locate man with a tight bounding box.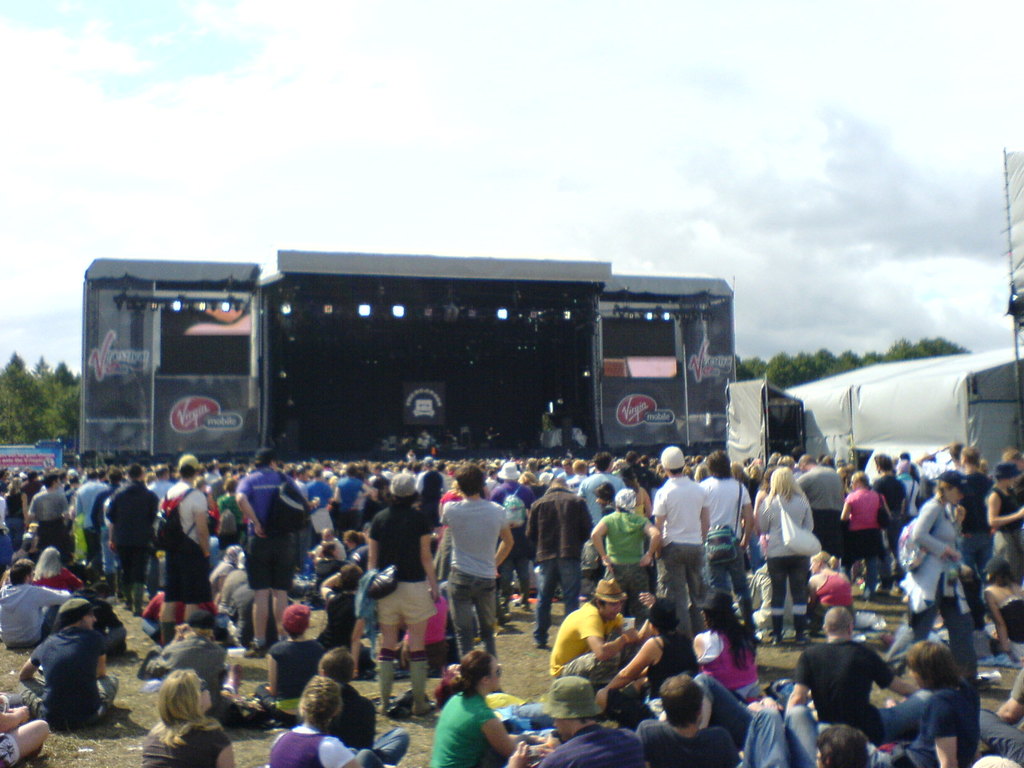
x1=228 y1=439 x2=312 y2=662.
